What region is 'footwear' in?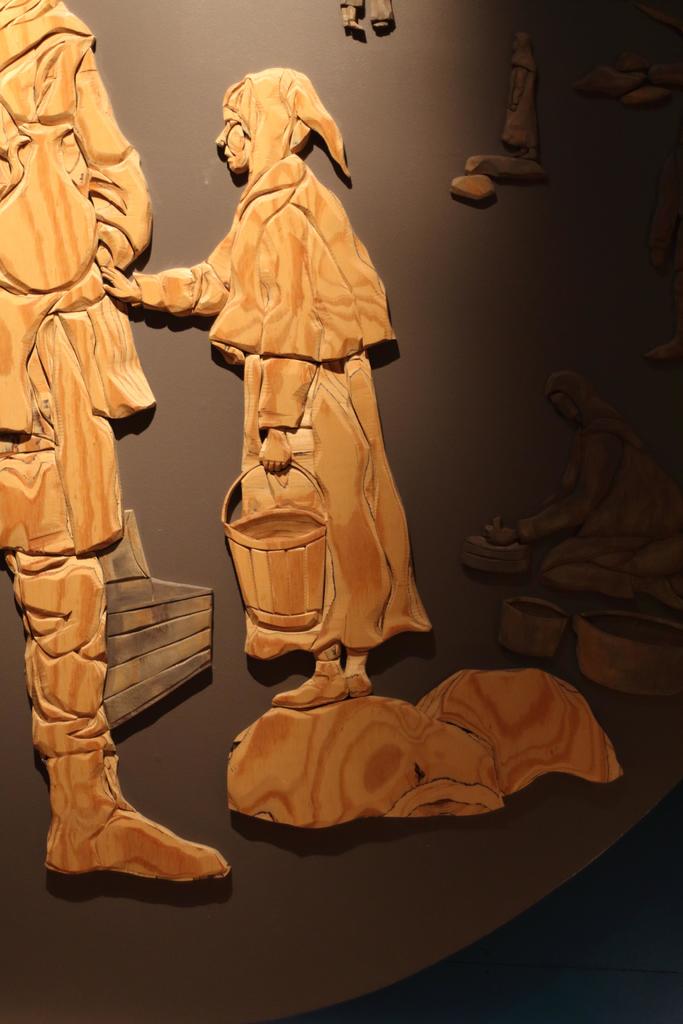
left=267, top=667, right=346, bottom=709.
